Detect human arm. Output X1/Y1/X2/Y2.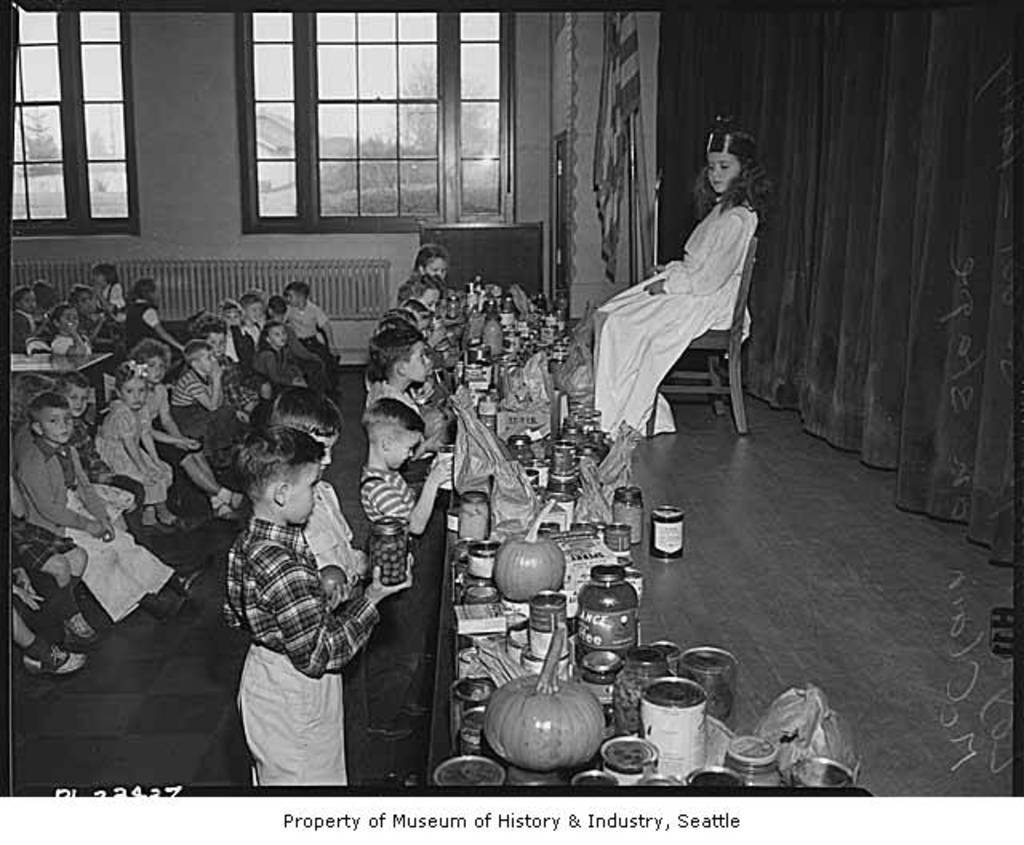
139/413/176/482.
